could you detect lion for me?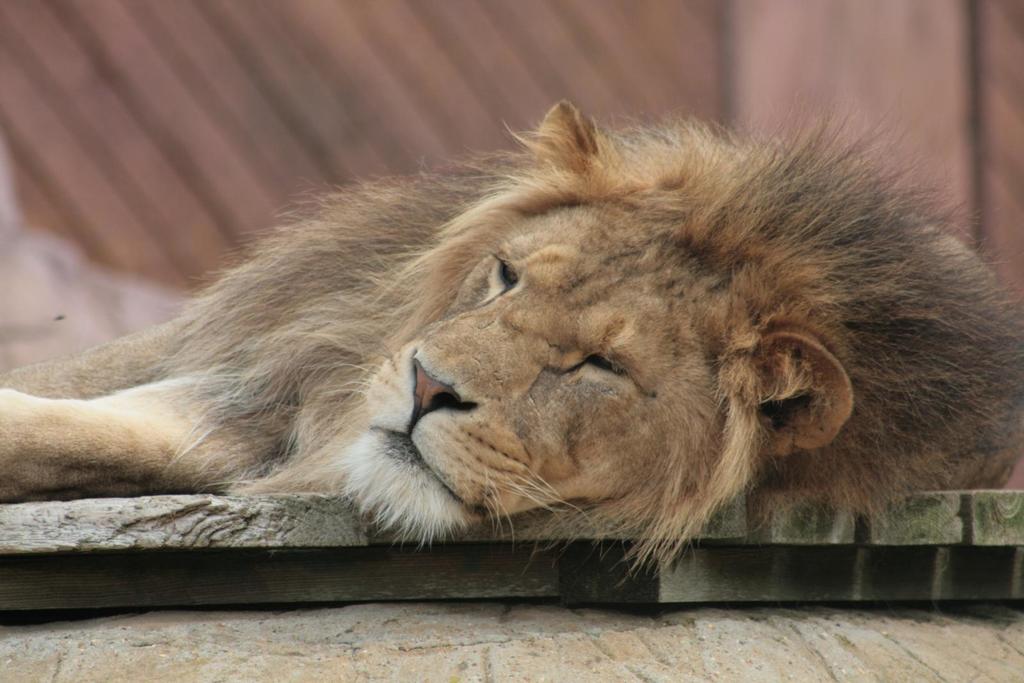
Detection result: 0,93,1023,591.
